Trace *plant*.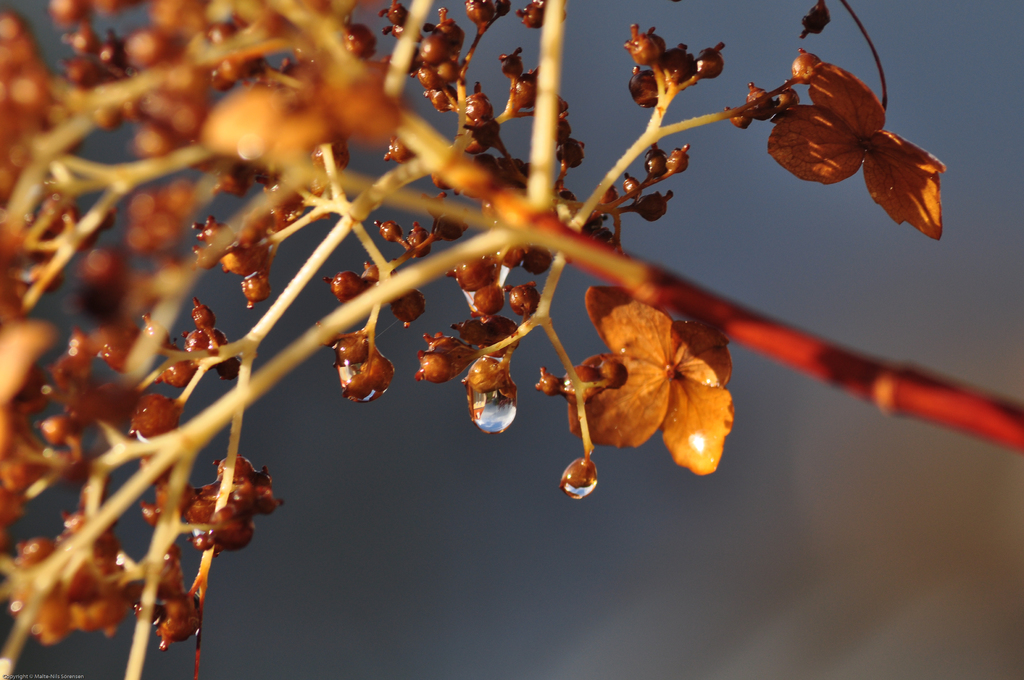
Traced to [x1=0, y1=0, x2=1023, y2=679].
